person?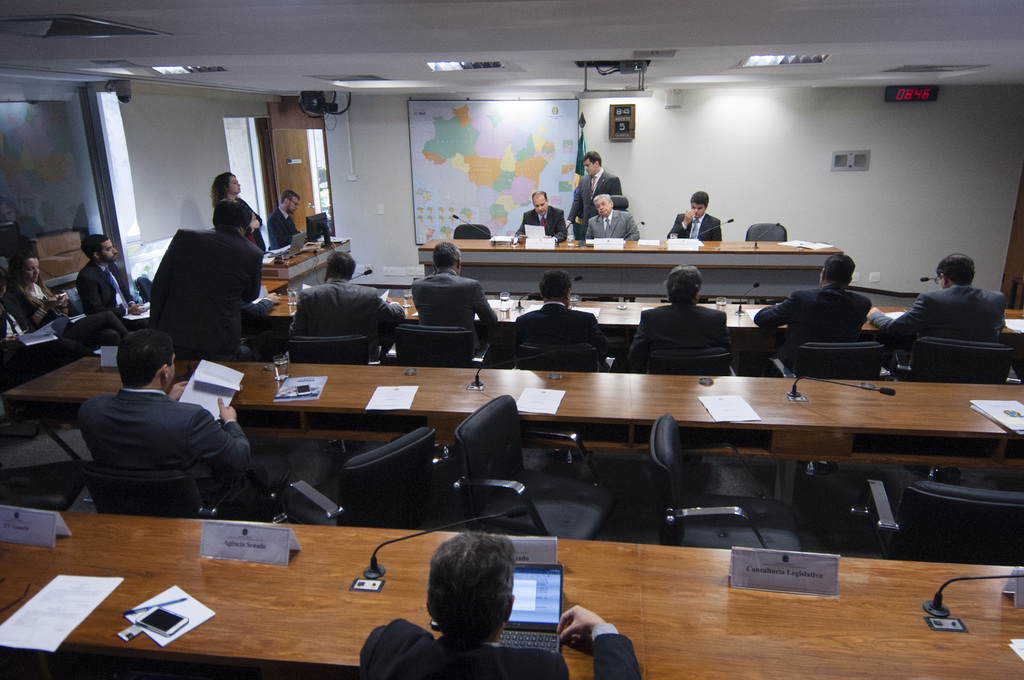
select_region(513, 189, 570, 241)
